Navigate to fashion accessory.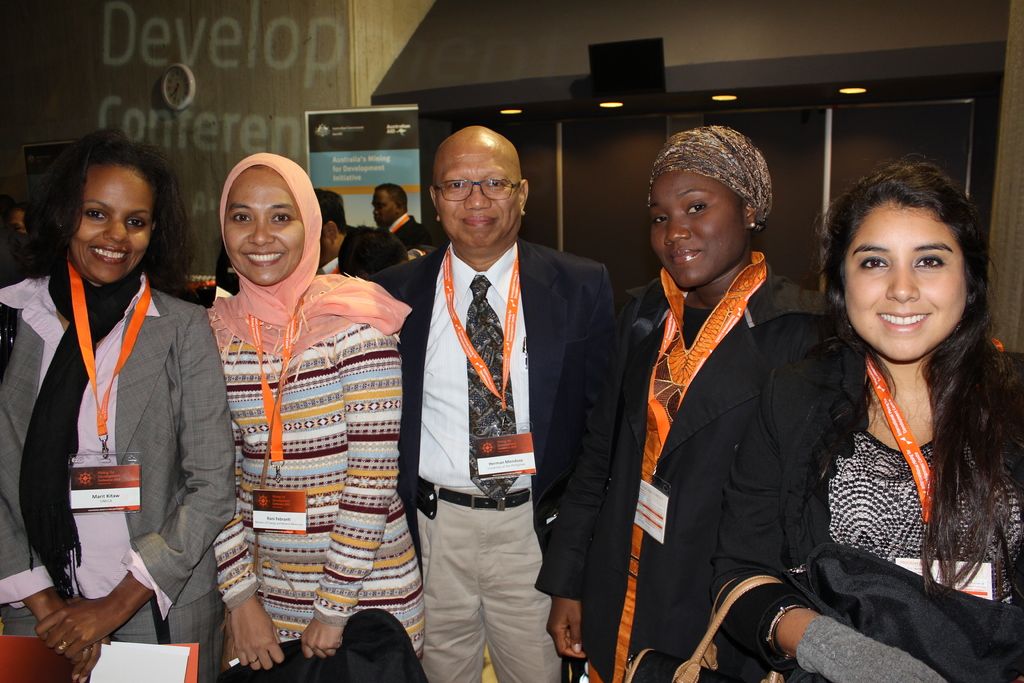
Navigation target: 624, 571, 785, 682.
